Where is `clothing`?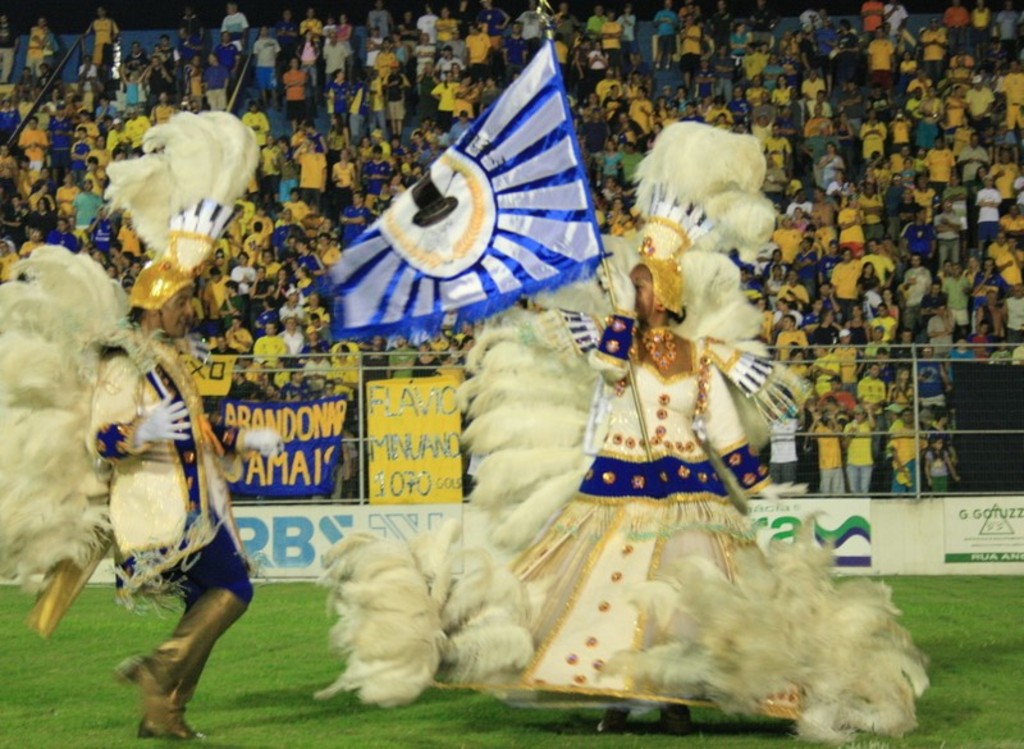
rect(969, 149, 995, 187).
